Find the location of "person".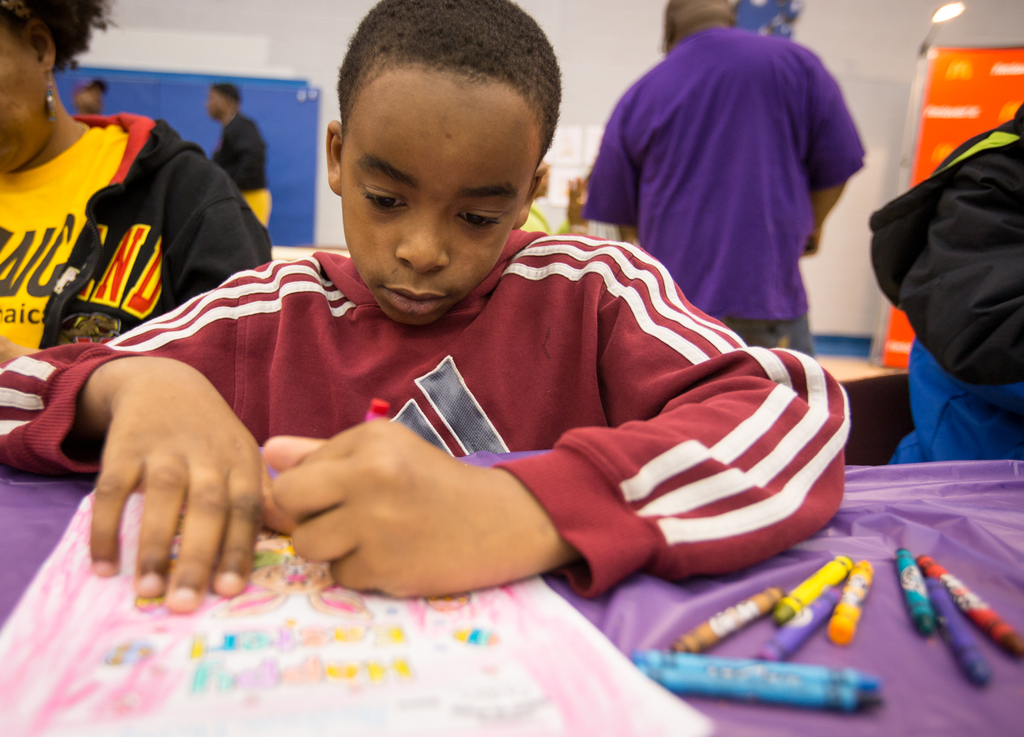
Location: left=208, top=81, right=278, bottom=232.
